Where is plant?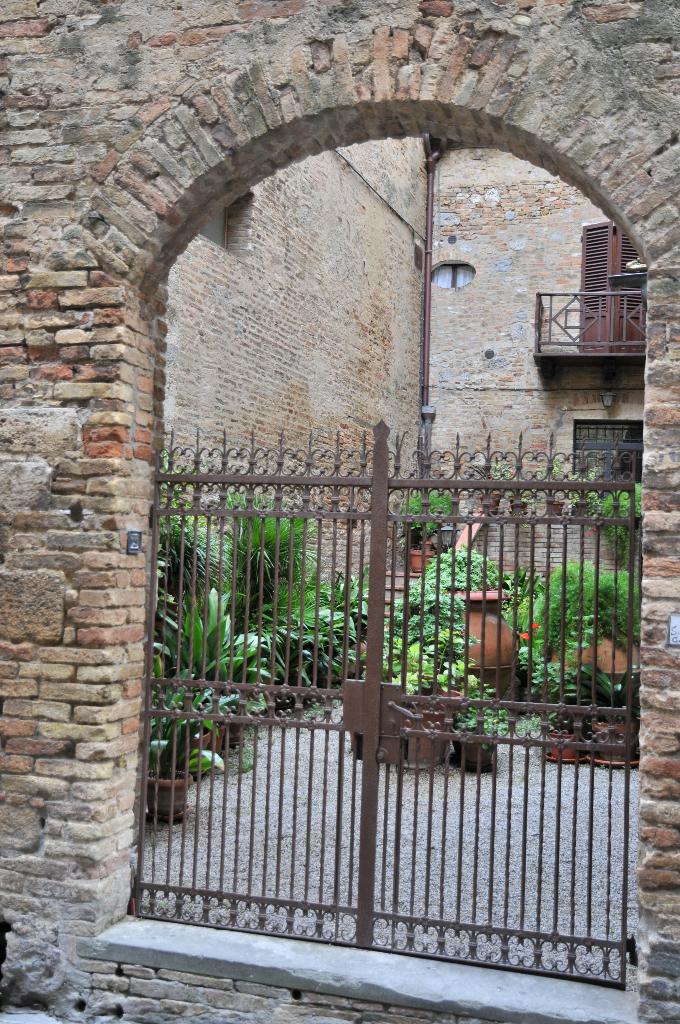
[left=150, top=552, right=299, bottom=723].
